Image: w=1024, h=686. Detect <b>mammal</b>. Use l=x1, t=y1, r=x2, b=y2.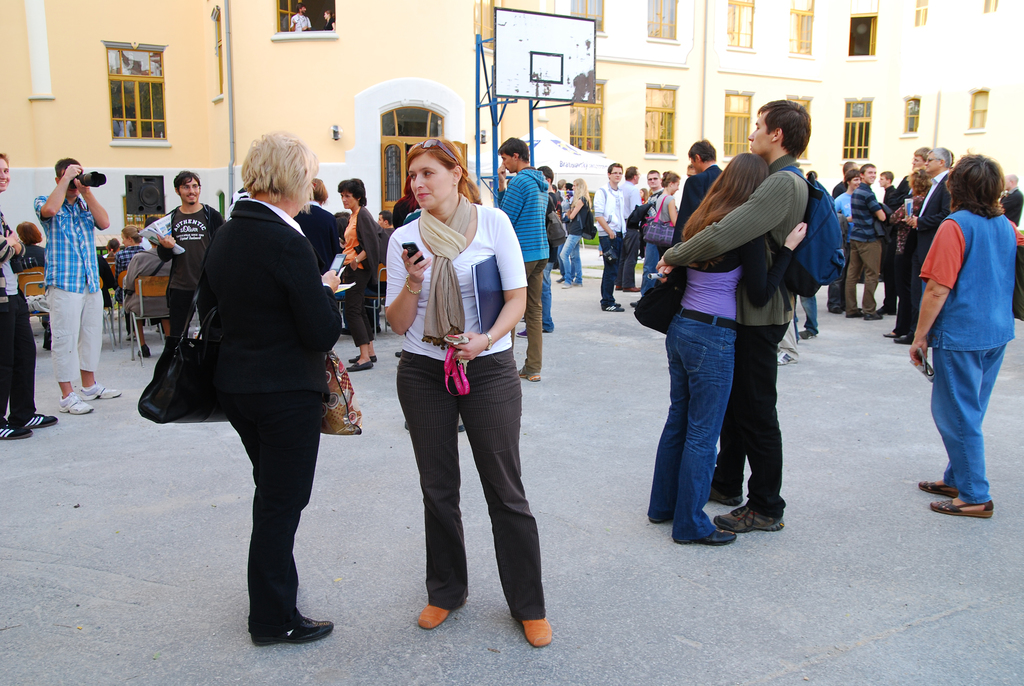
l=559, t=185, r=572, b=206.
